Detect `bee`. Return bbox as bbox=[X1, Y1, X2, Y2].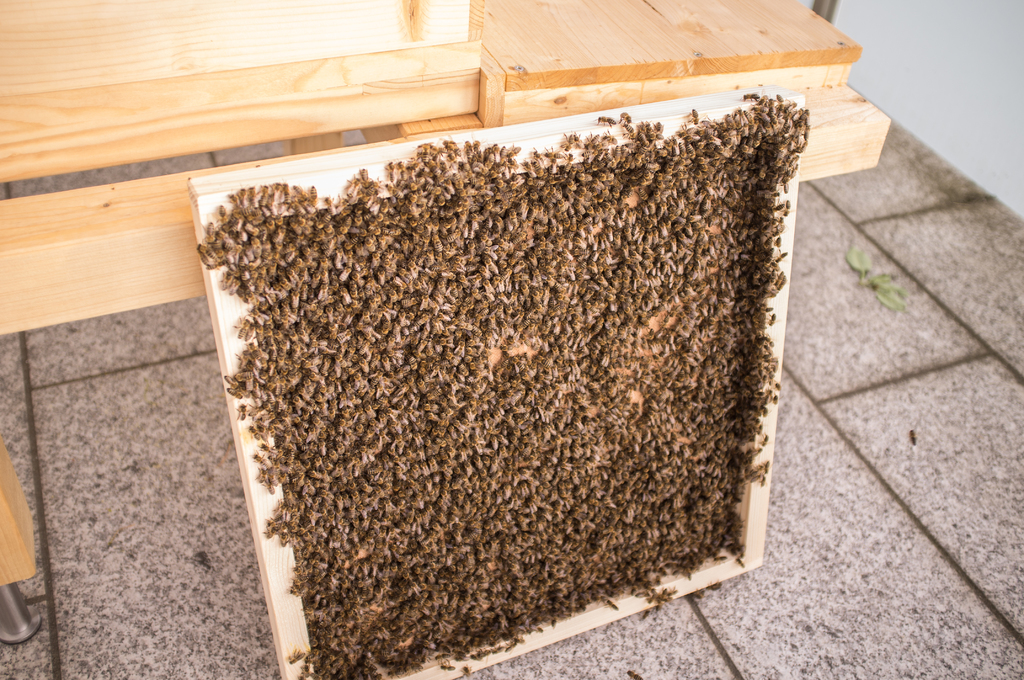
bbox=[271, 231, 281, 248].
